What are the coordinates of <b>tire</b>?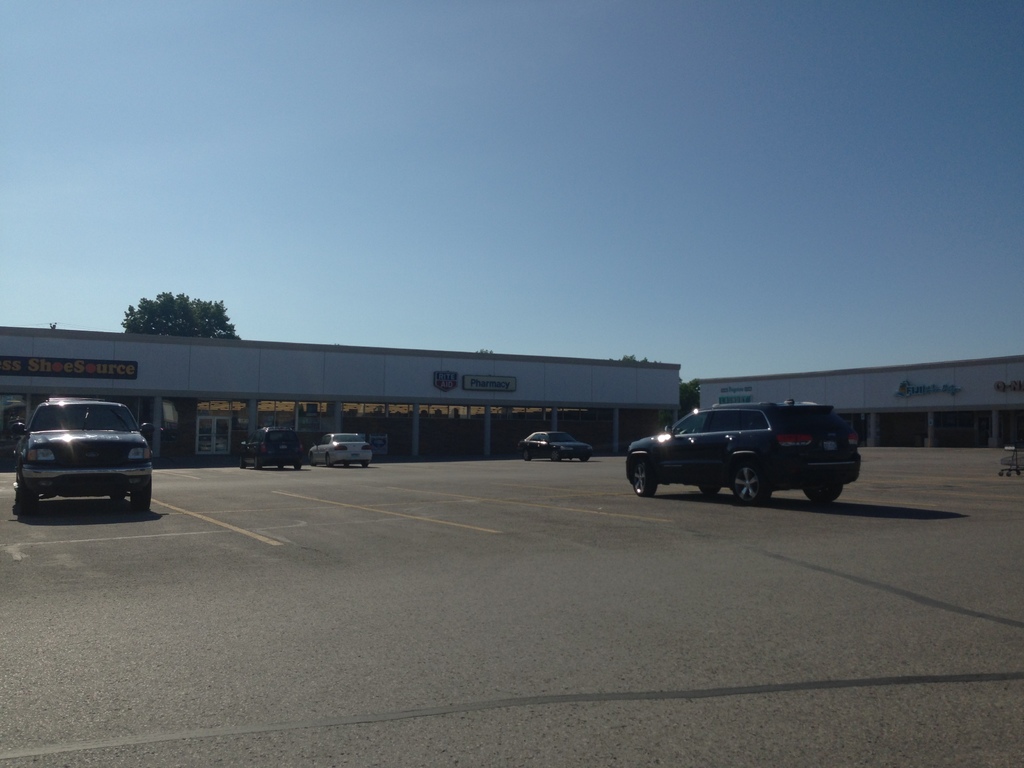
<bbox>326, 454, 332, 465</bbox>.
